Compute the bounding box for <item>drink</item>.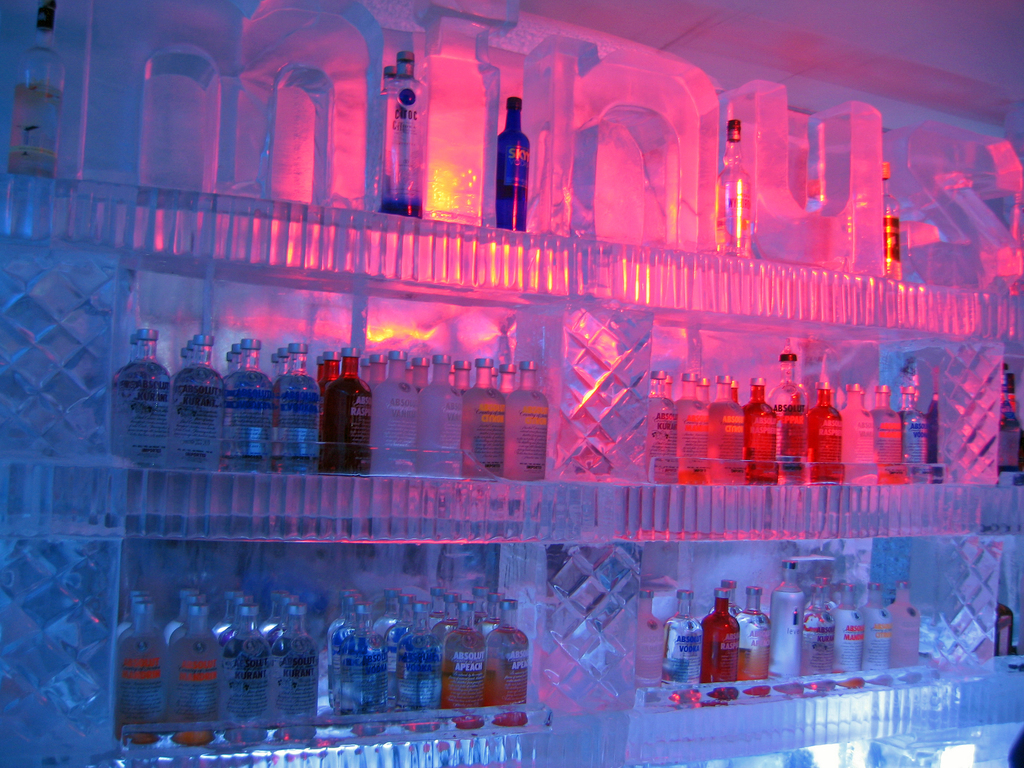
{"left": 387, "top": 53, "right": 428, "bottom": 216}.
